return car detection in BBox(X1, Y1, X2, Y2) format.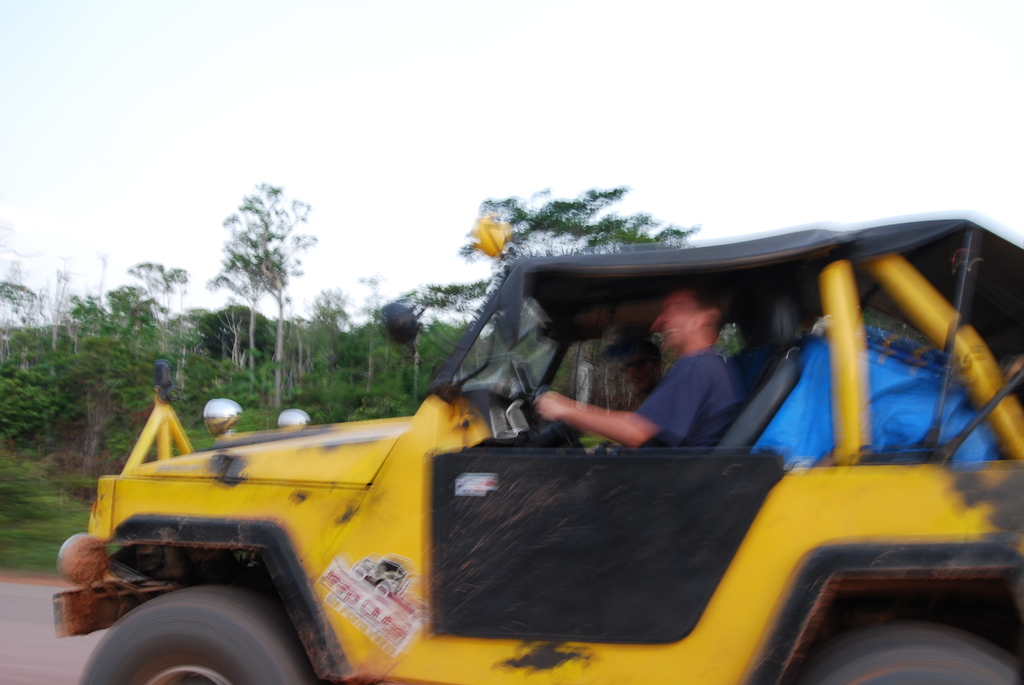
BBox(59, 193, 1023, 684).
